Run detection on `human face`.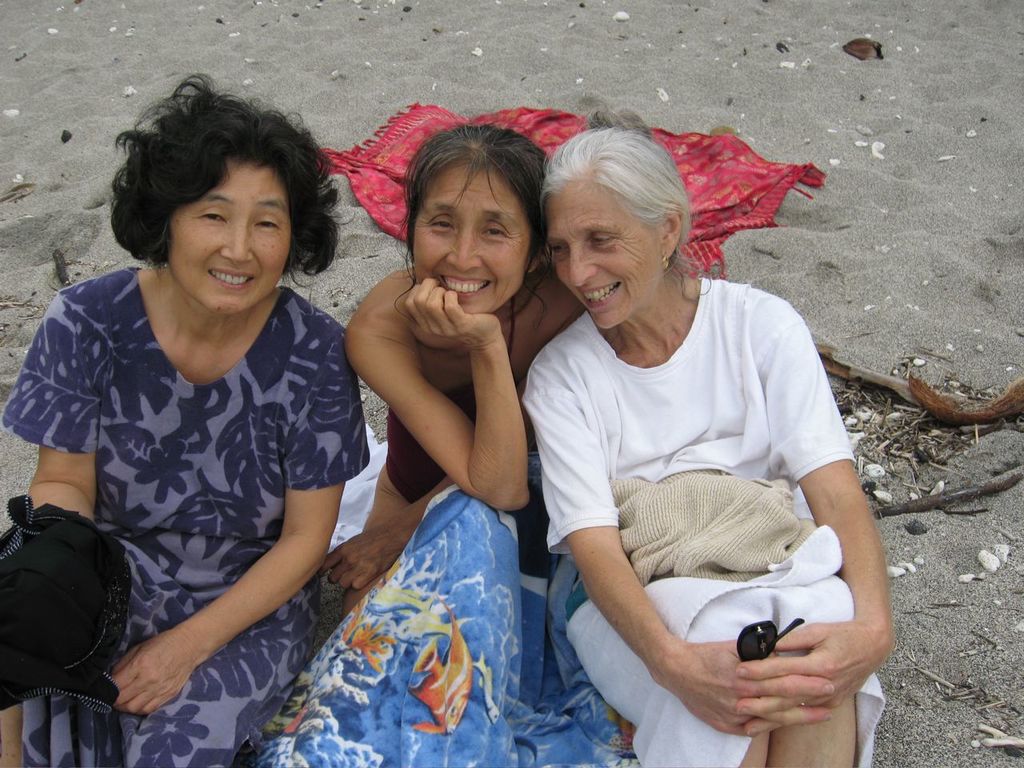
Result: 162/157/289/314.
